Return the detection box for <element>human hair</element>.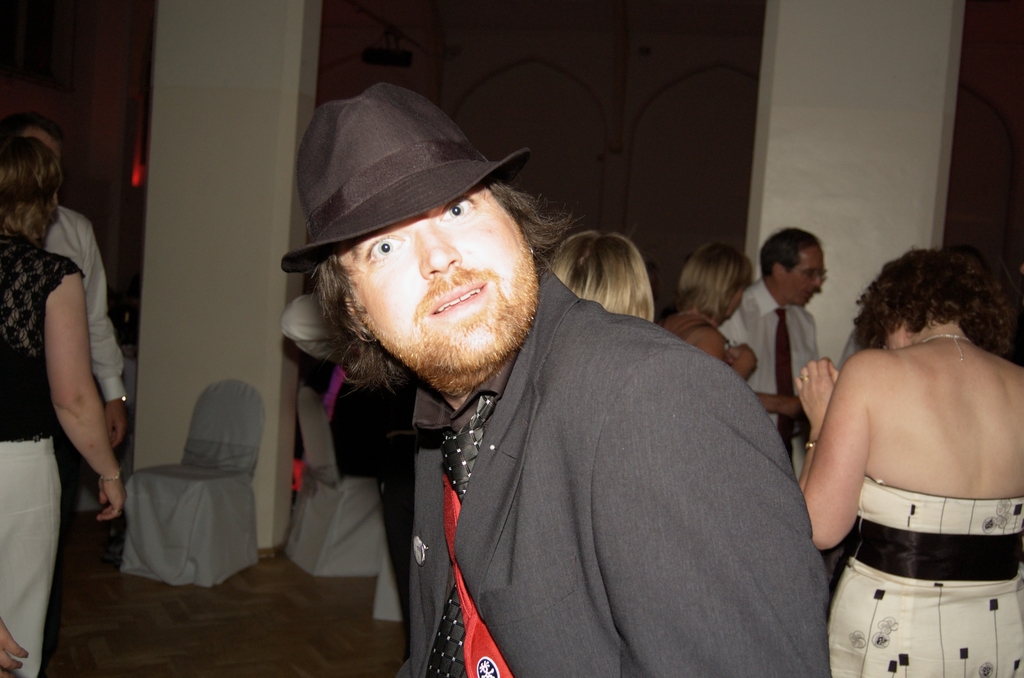
(x1=768, y1=225, x2=823, y2=284).
